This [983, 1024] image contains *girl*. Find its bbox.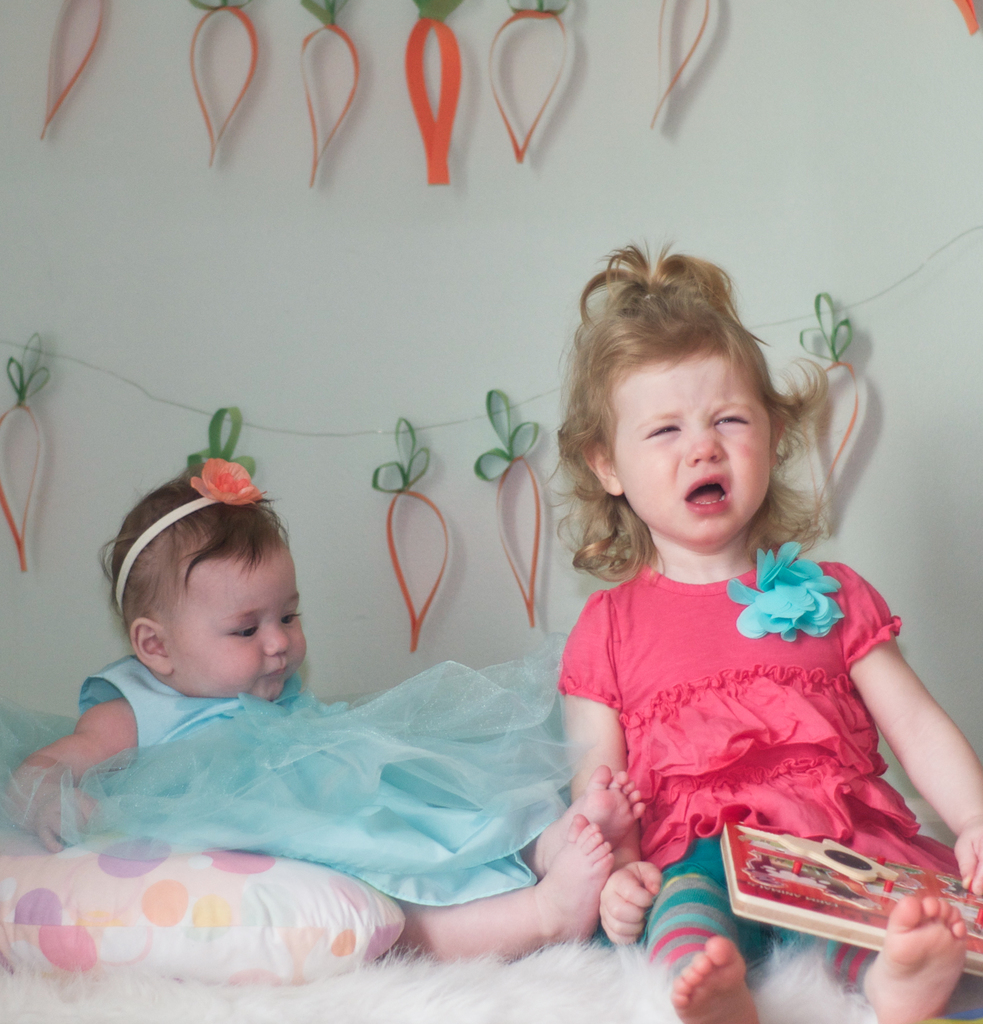
(556, 247, 979, 1023).
